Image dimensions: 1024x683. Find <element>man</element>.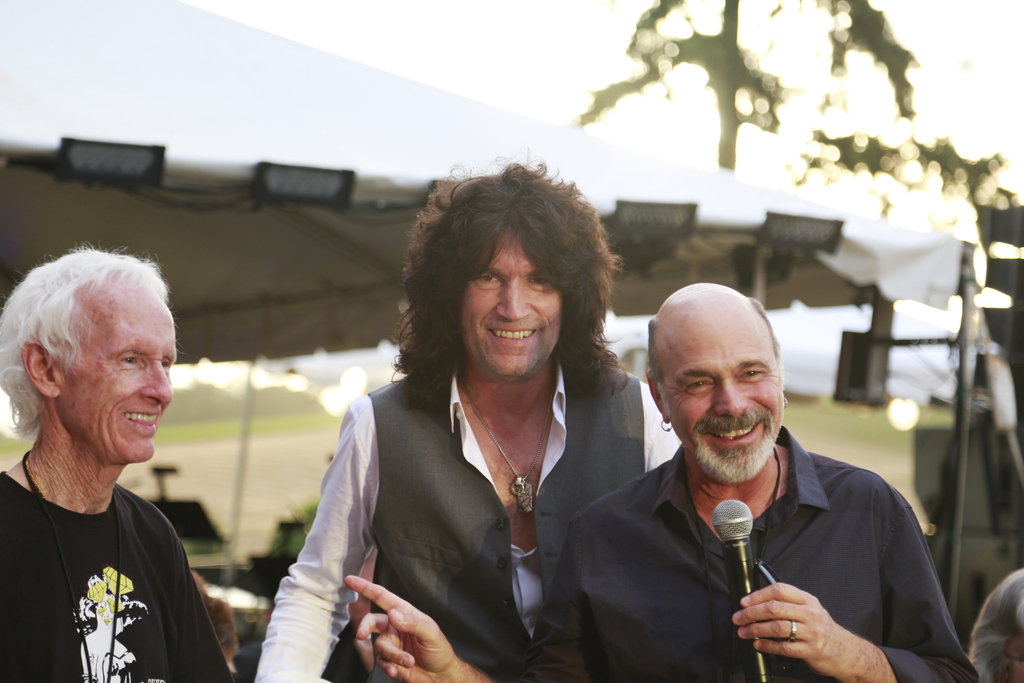
bbox=(250, 154, 678, 682).
